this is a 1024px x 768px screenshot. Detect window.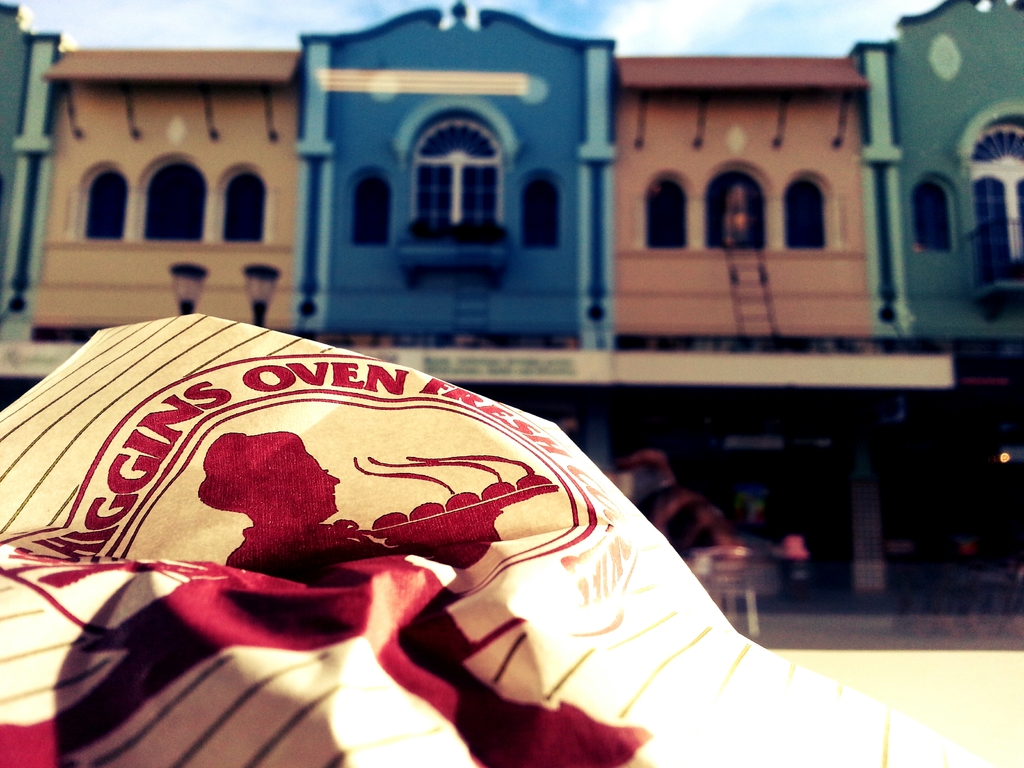
{"left": 420, "top": 113, "right": 504, "bottom": 225}.
